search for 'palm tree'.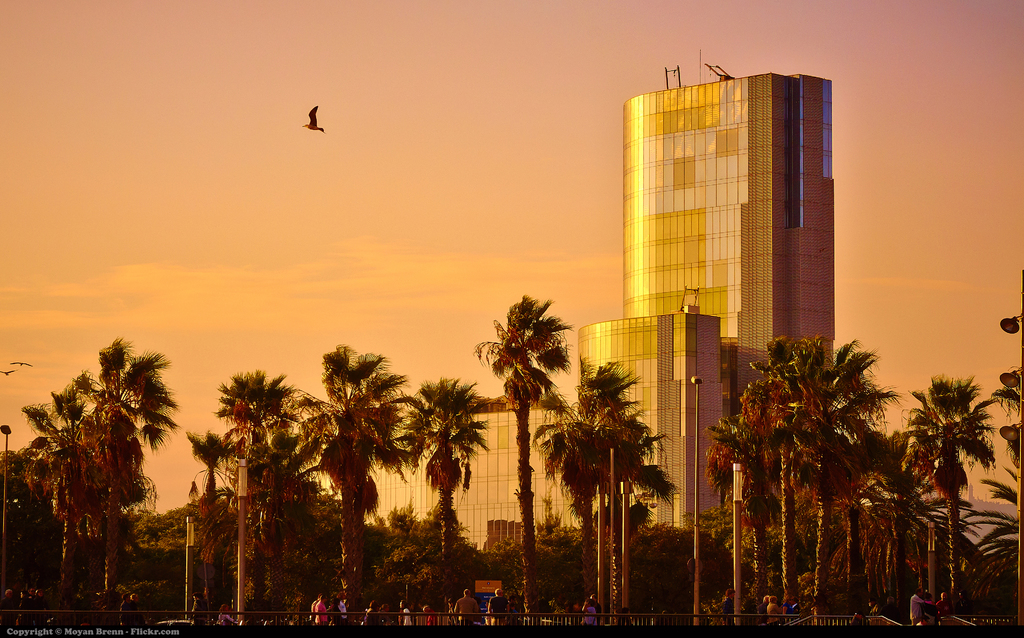
Found at BBox(843, 399, 949, 580).
